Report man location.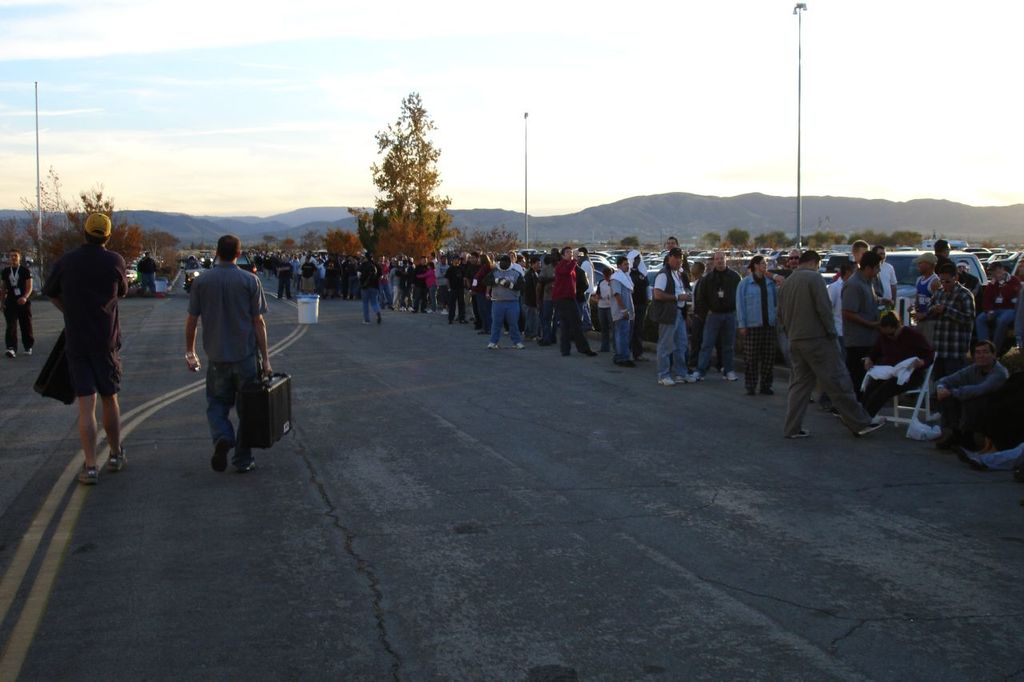
Report: <box>764,254,801,361</box>.
